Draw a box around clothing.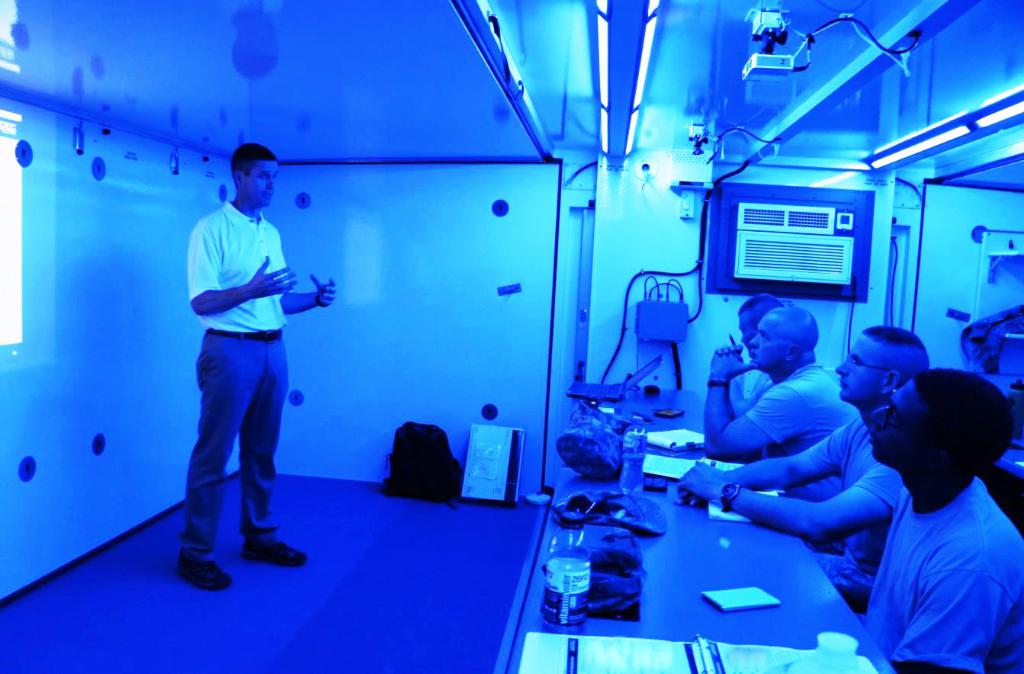
<box>172,198,289,566</box>.
